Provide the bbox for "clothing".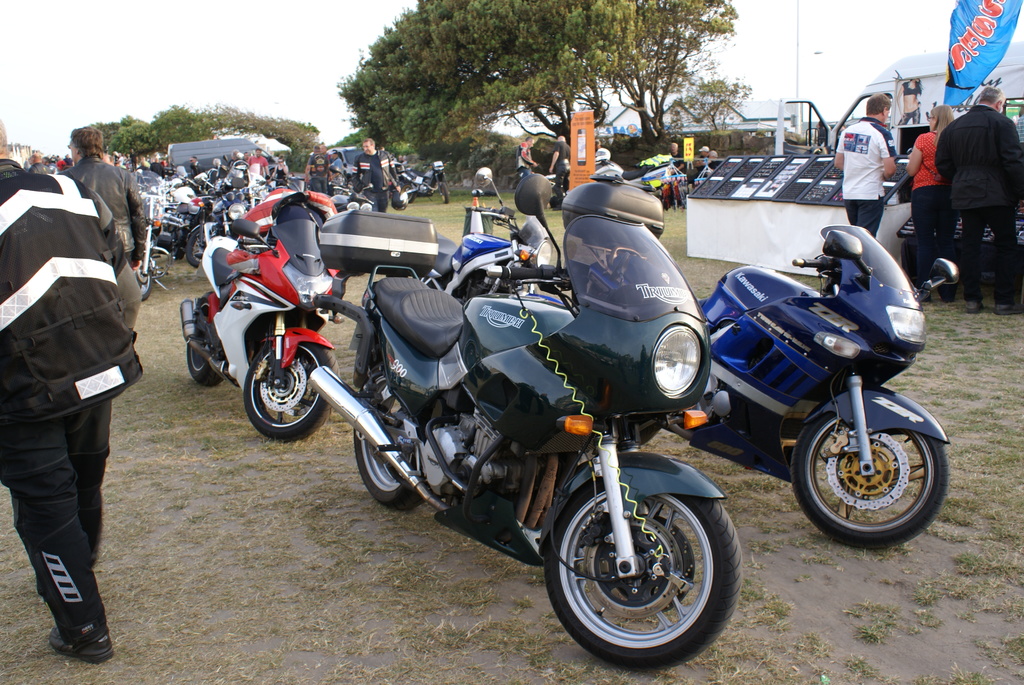
box(276, 159, 284, 186).
